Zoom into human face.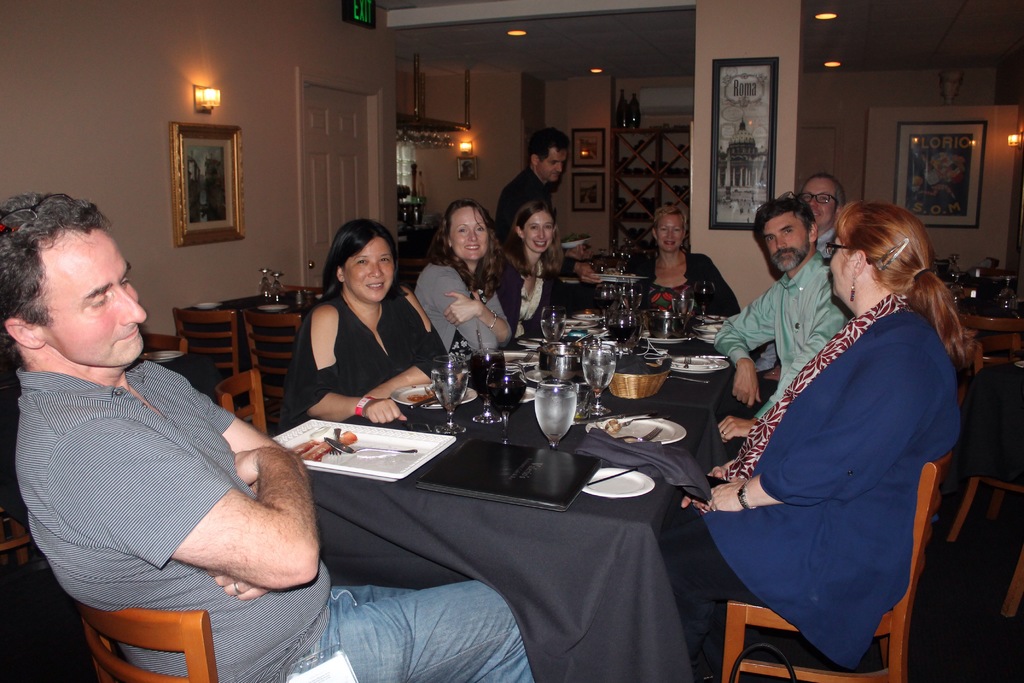
Zoom target: <box>519,209,555,256</box>.
